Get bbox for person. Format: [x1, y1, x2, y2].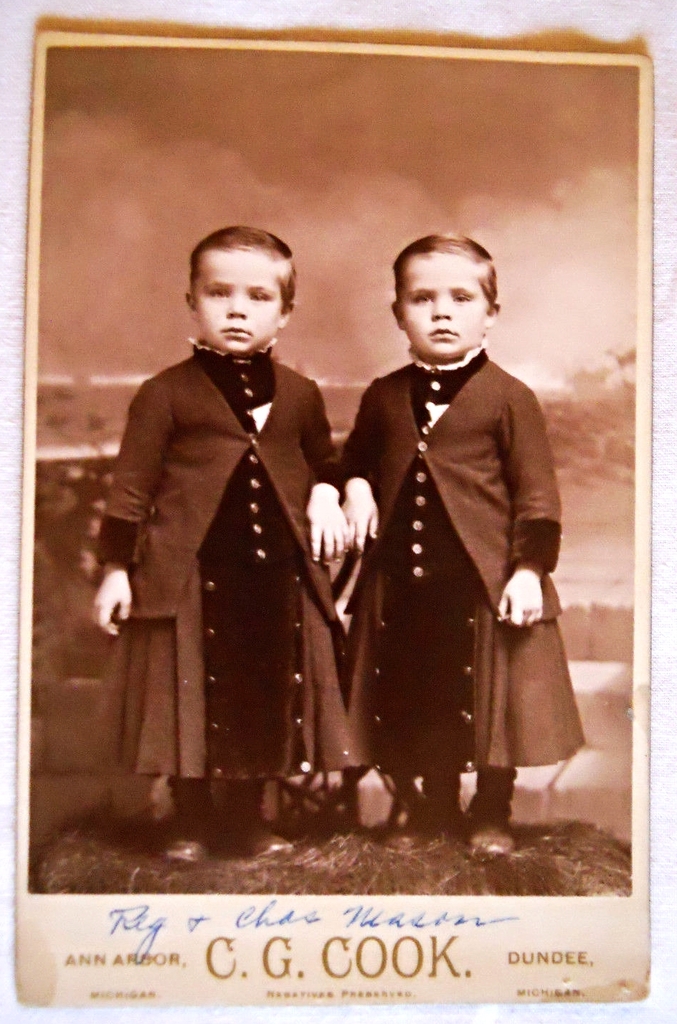
[98, 229, 346, 858].
